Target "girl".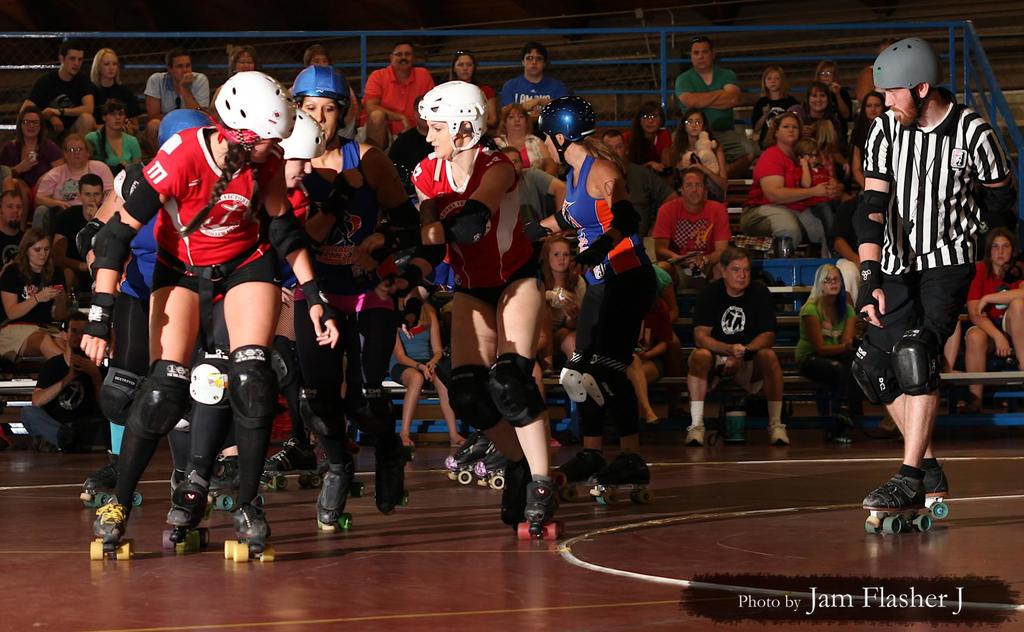
Target region: rect(614, 94, 671, 174).
